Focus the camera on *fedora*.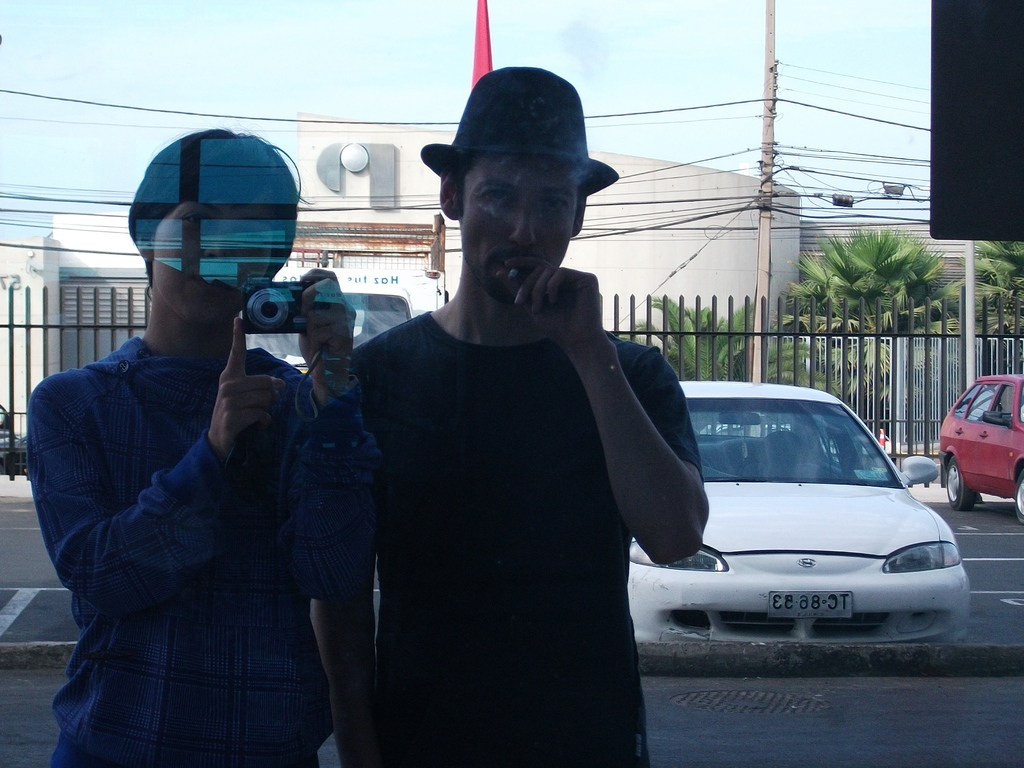
Focus region: bbox=(420, 68, 616, 196).
